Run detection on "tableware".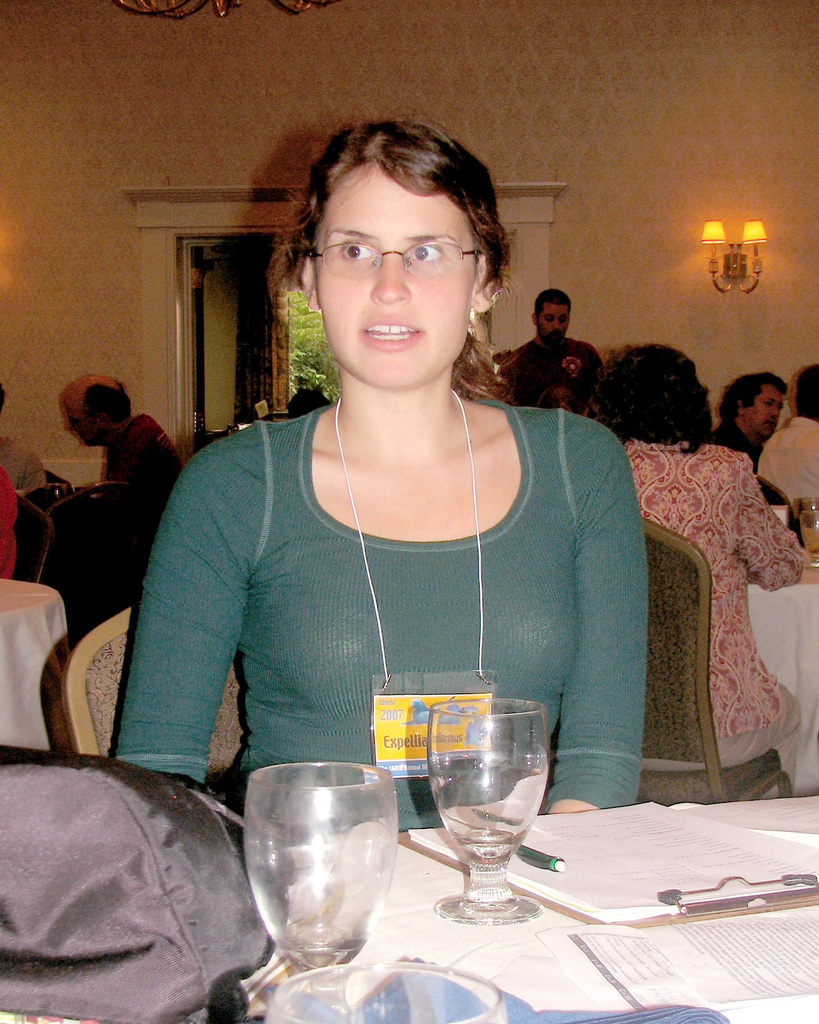
Result: locate(260, 961, 512, 1023).
